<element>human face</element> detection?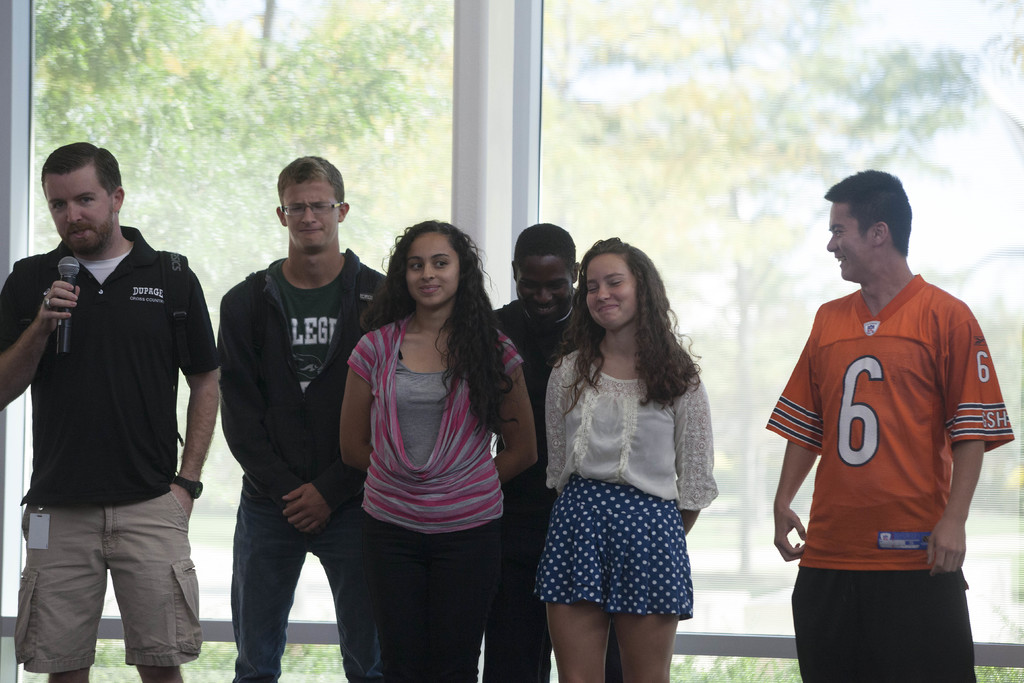
x1=516 y1=255 x2=570 y2=329
